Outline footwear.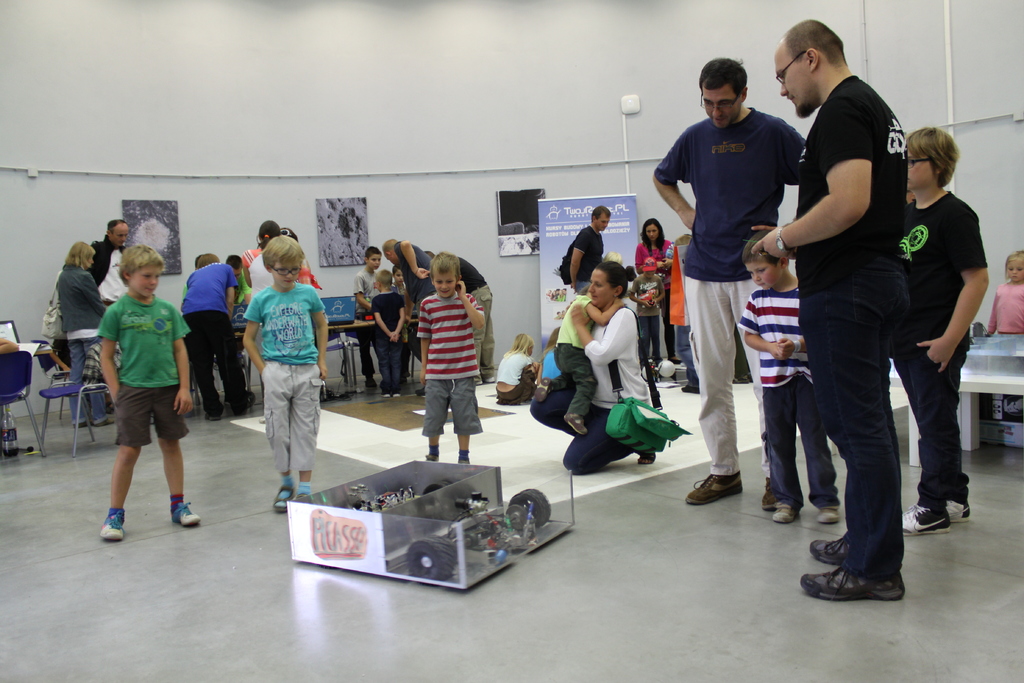
Outline: bbox(99, 508, 120, 538).
